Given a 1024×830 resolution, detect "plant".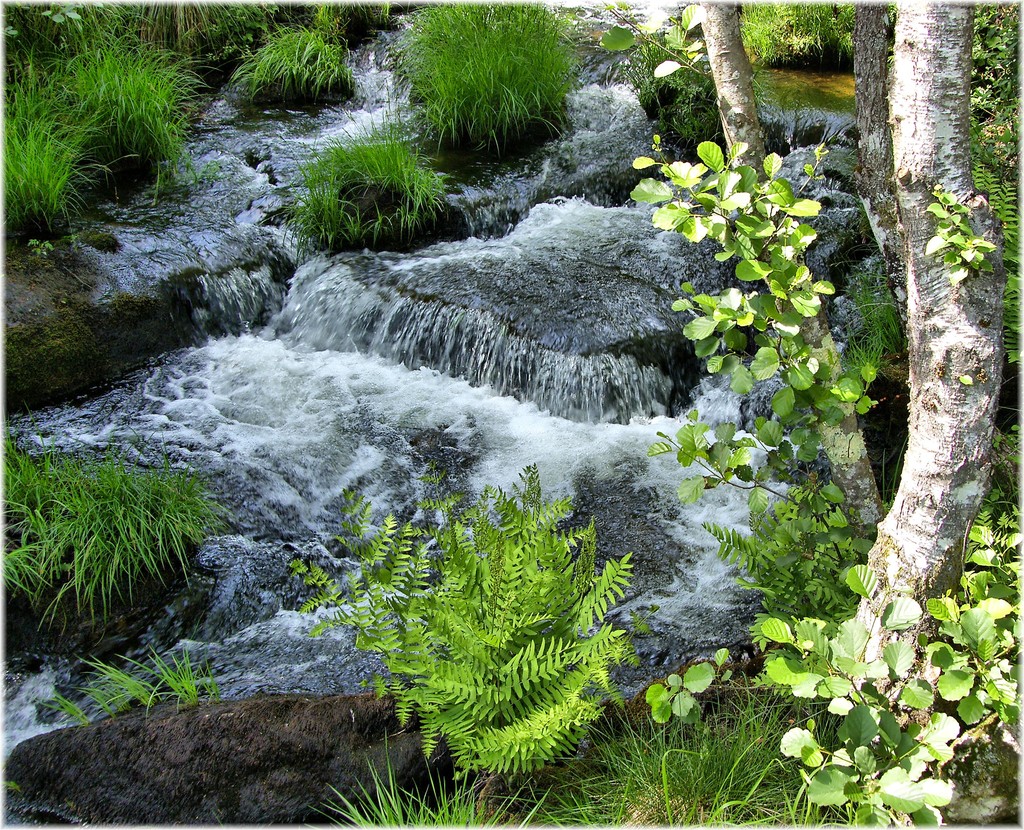
[977, 6, 1023, 181].
